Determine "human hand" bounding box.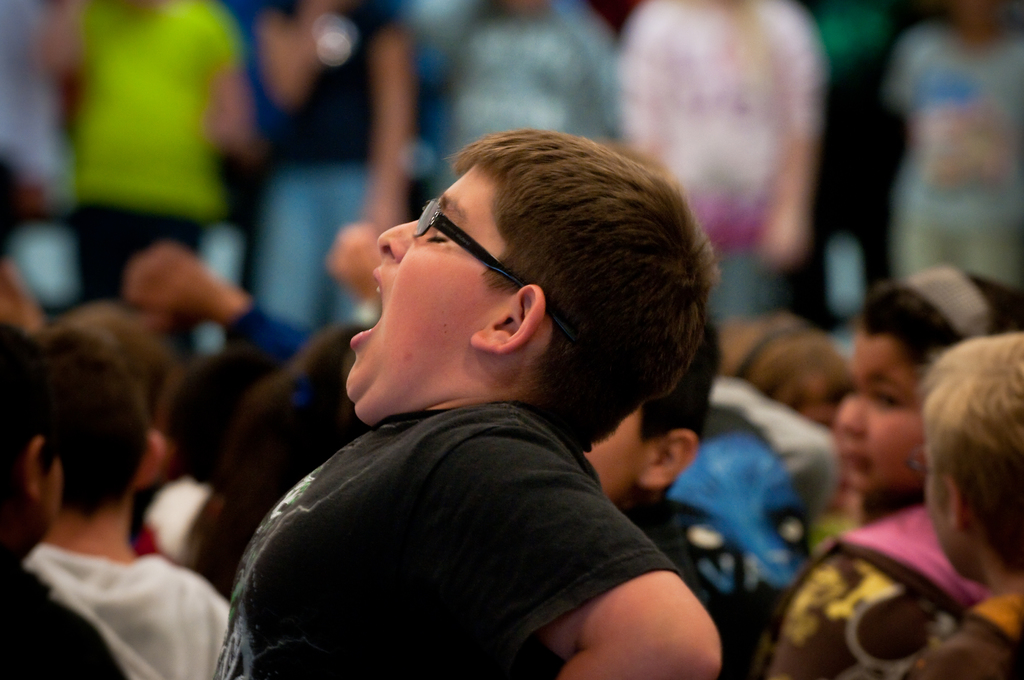
Determined: {"left": 120, "top": 238, "right": 228, "bottom": 321}.
